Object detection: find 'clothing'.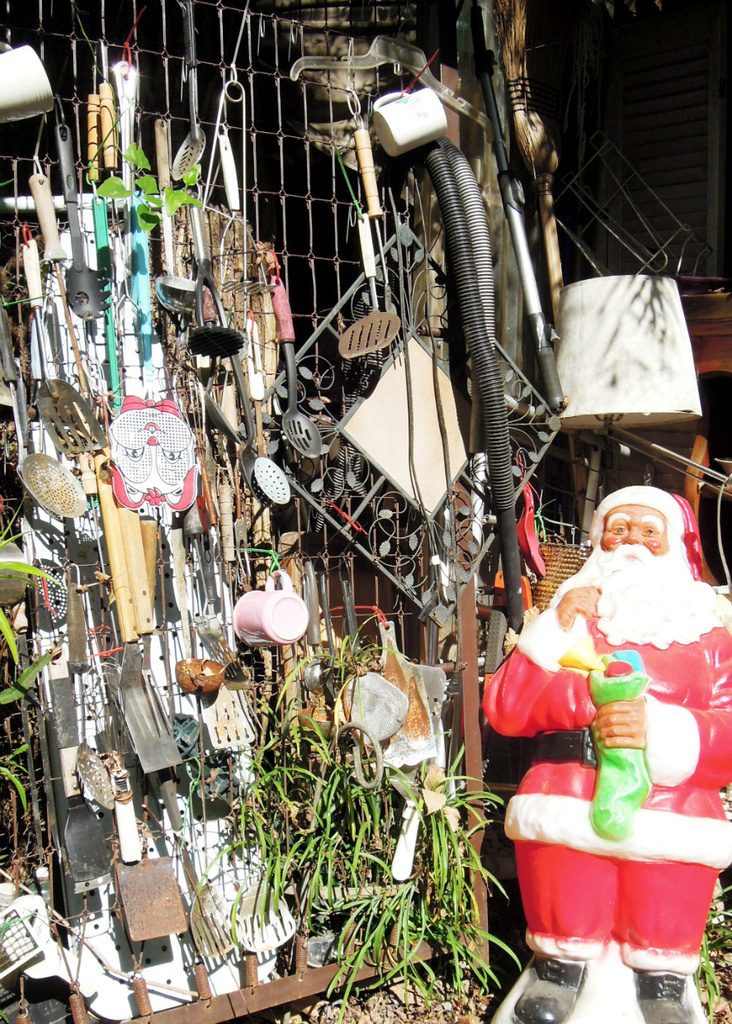
select_region(479, 546, 731, 979).
